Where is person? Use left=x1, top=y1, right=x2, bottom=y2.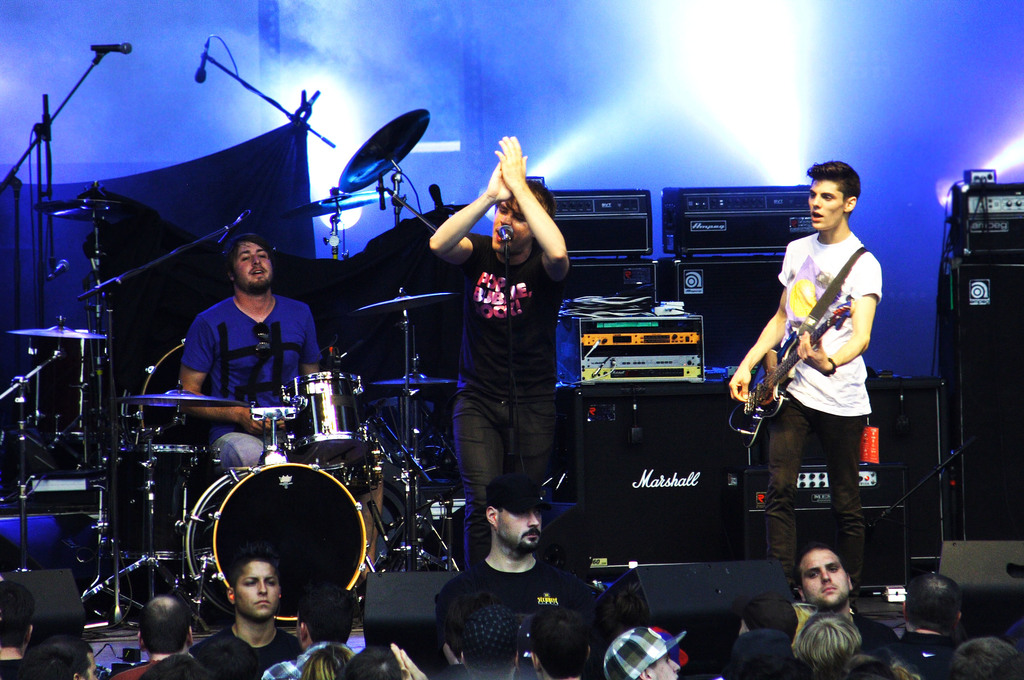
left=168, top=232, right=317, bottom=465.
